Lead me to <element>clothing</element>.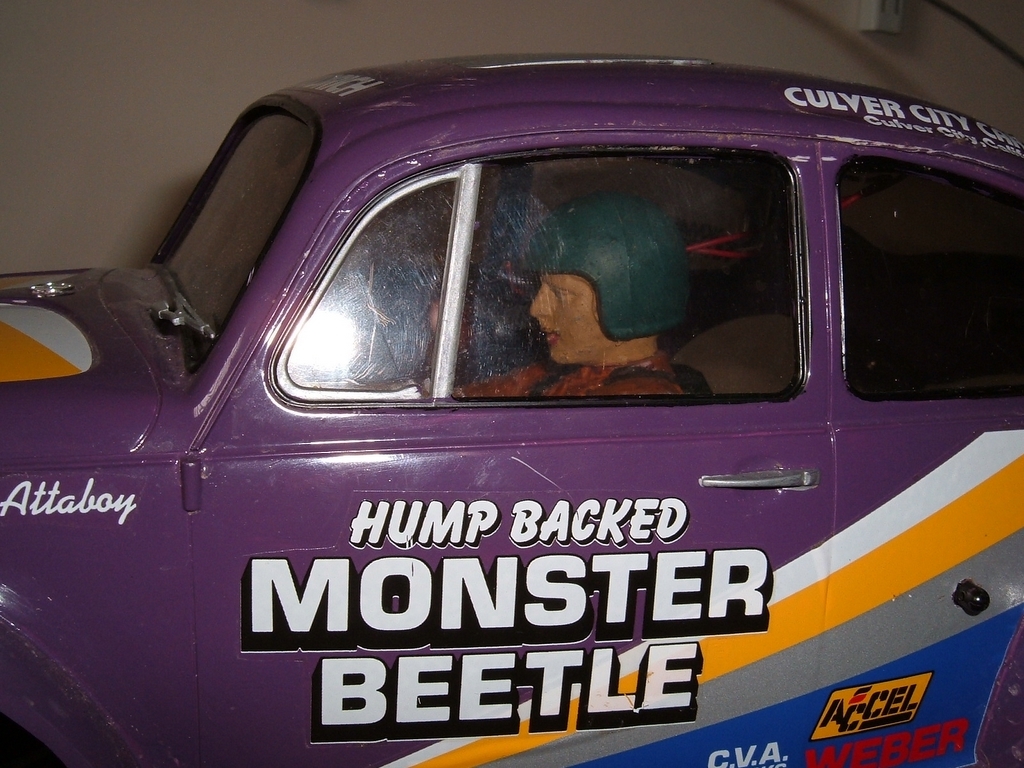
Lead to 443 354 730 408.
